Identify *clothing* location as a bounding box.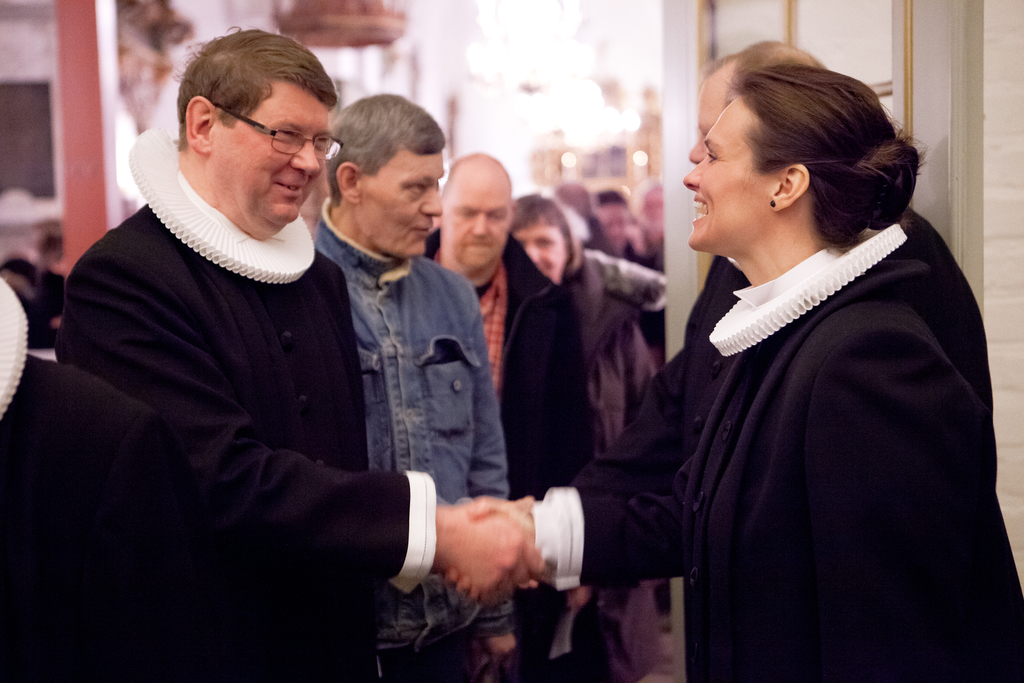
<box>56,126,440,682</box>.
